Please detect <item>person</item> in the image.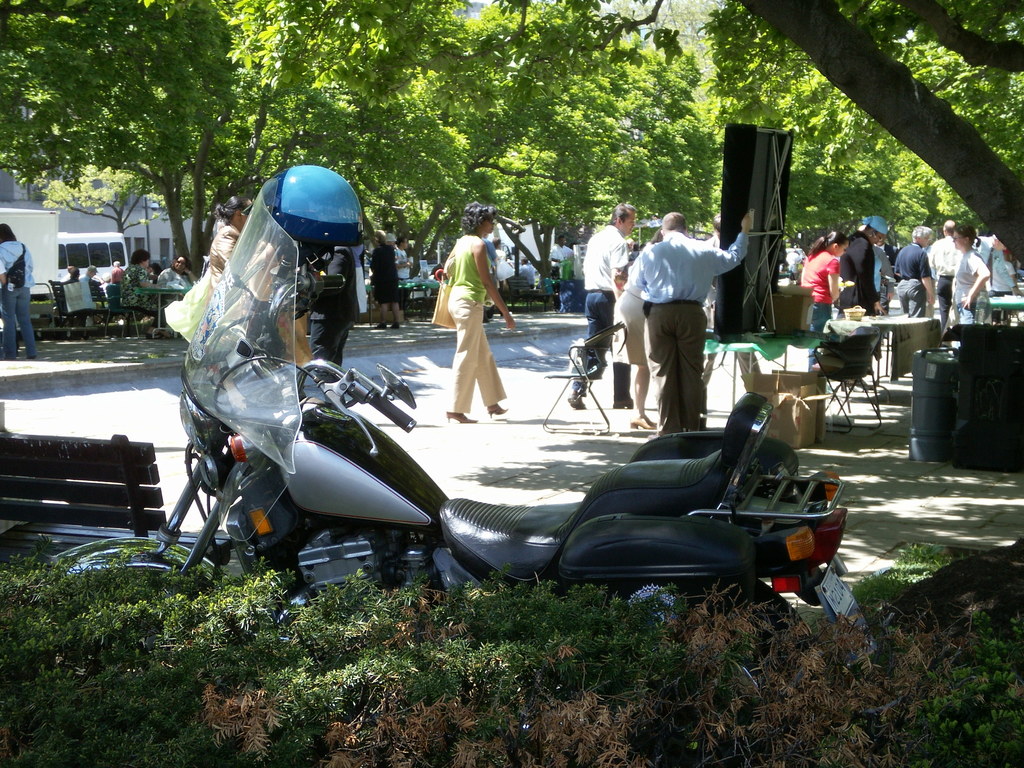
BBox(161, 250, 198, 289).
